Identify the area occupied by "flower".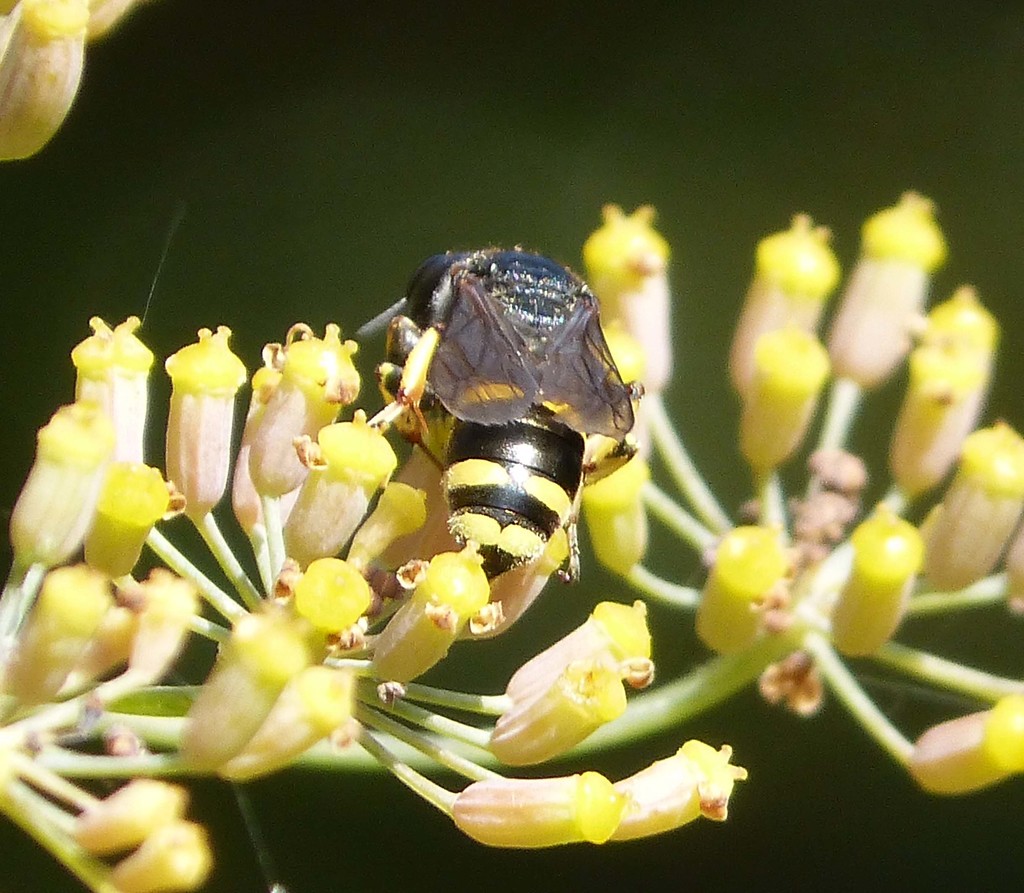
Area: left=246, top=321, right=362, bottom=417.
